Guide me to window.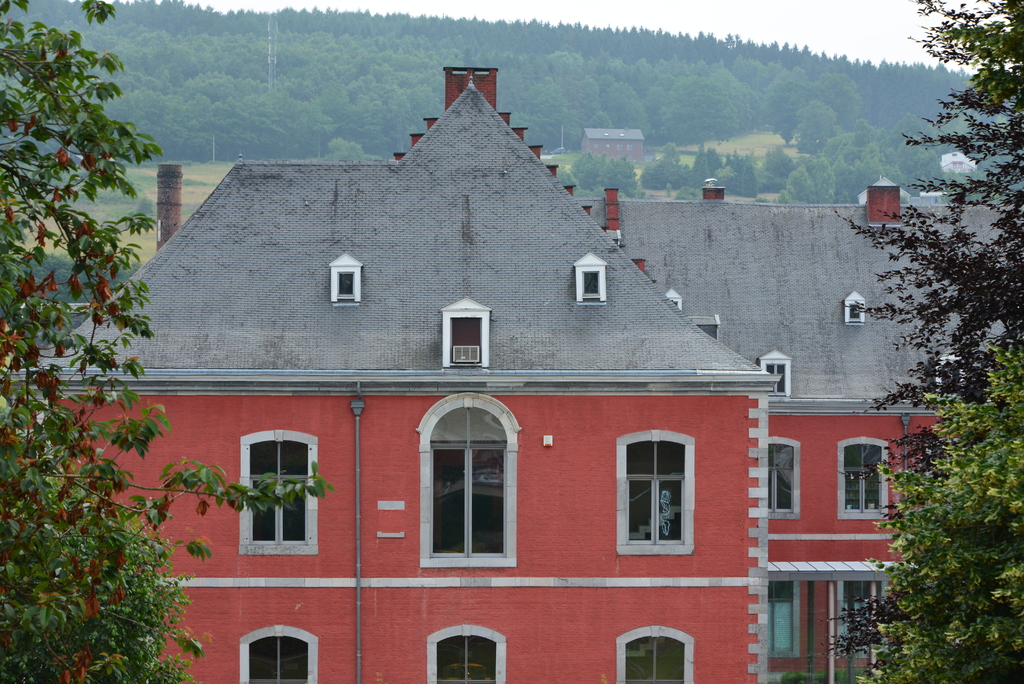
Guidance: (250,636,305,683).
